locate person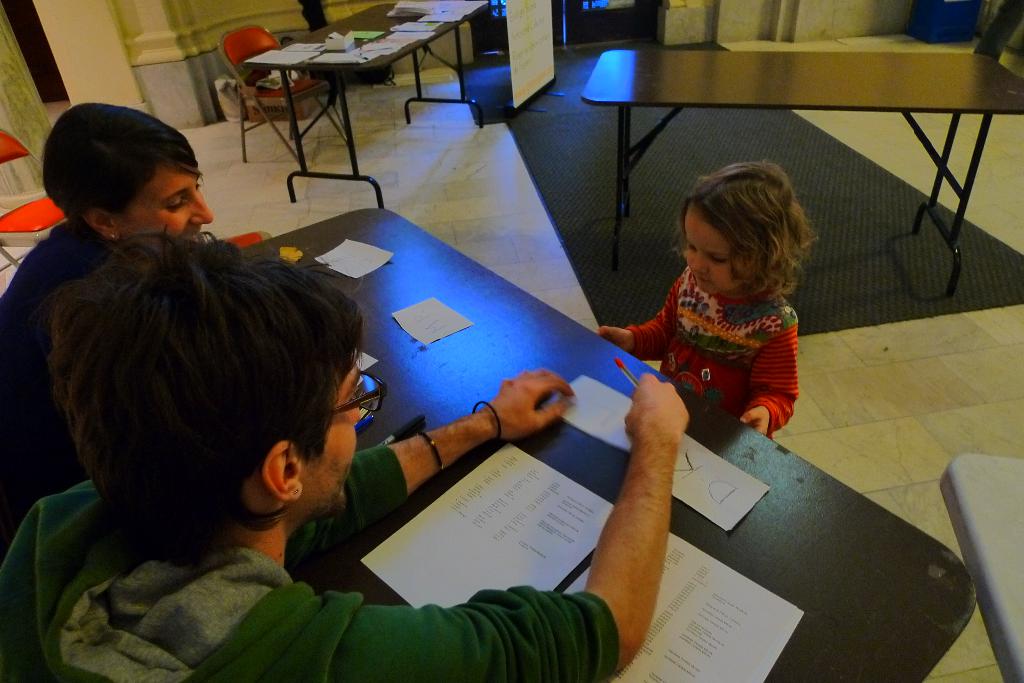
{"left": 600, "top": 163, "right": 801, "bottom": 449}
